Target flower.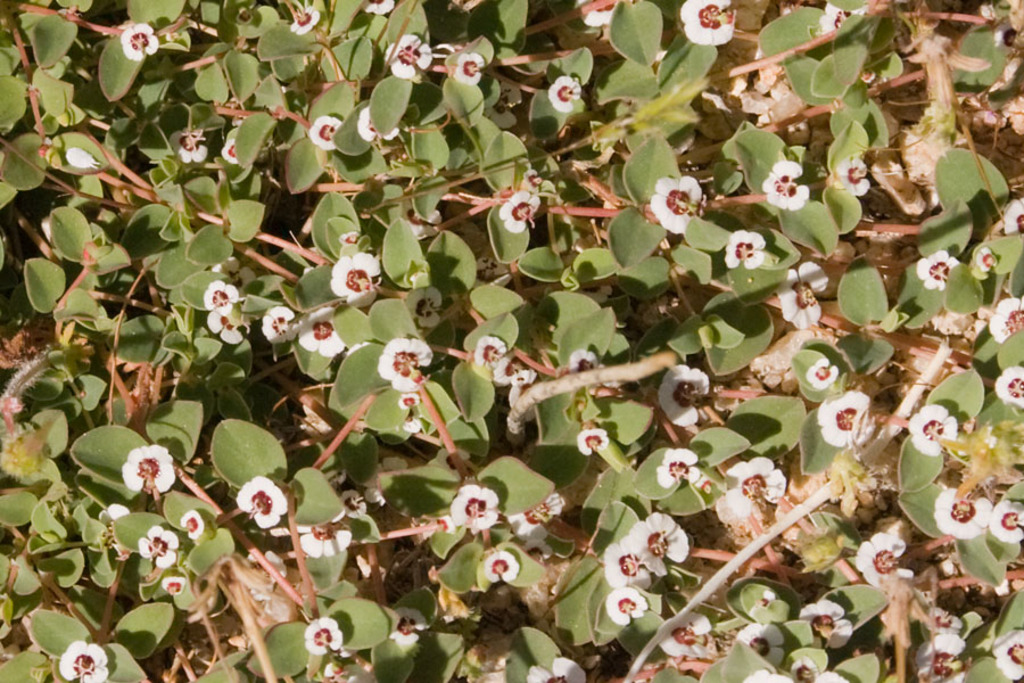
Target region: x1=915 y1=250 x2=956 y2=293.
